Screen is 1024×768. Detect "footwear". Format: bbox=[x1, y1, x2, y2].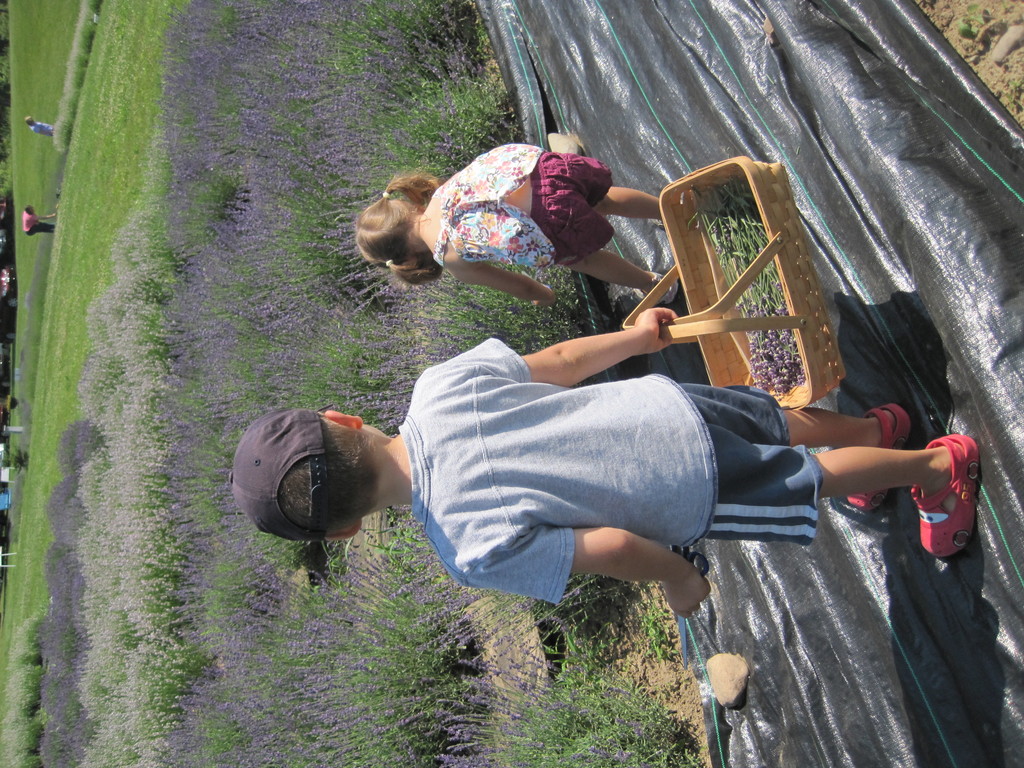
bbox=[925, 455, 996, 579].
